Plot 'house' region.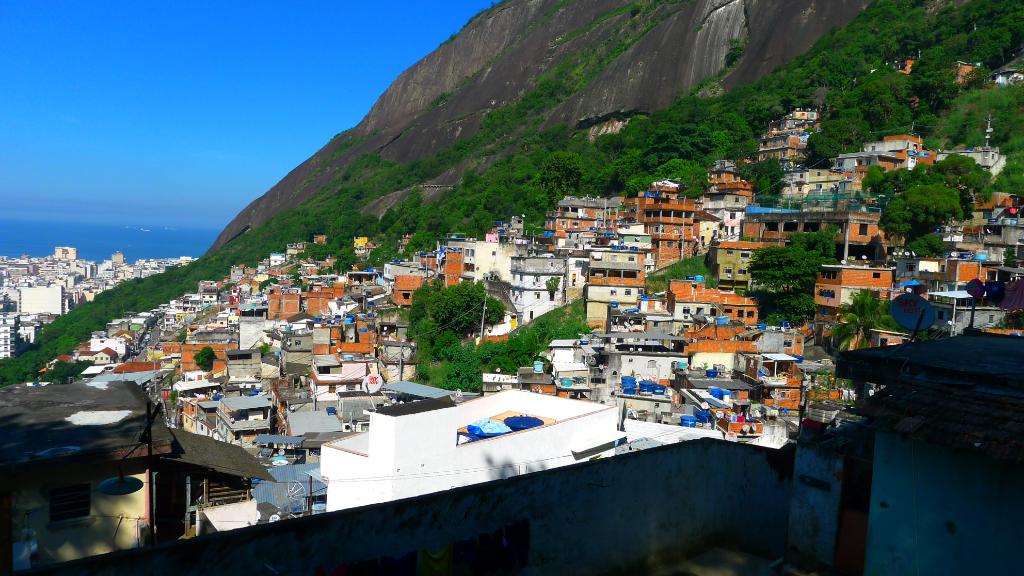
Plotted at detection(913, 293, 1007, 342).
